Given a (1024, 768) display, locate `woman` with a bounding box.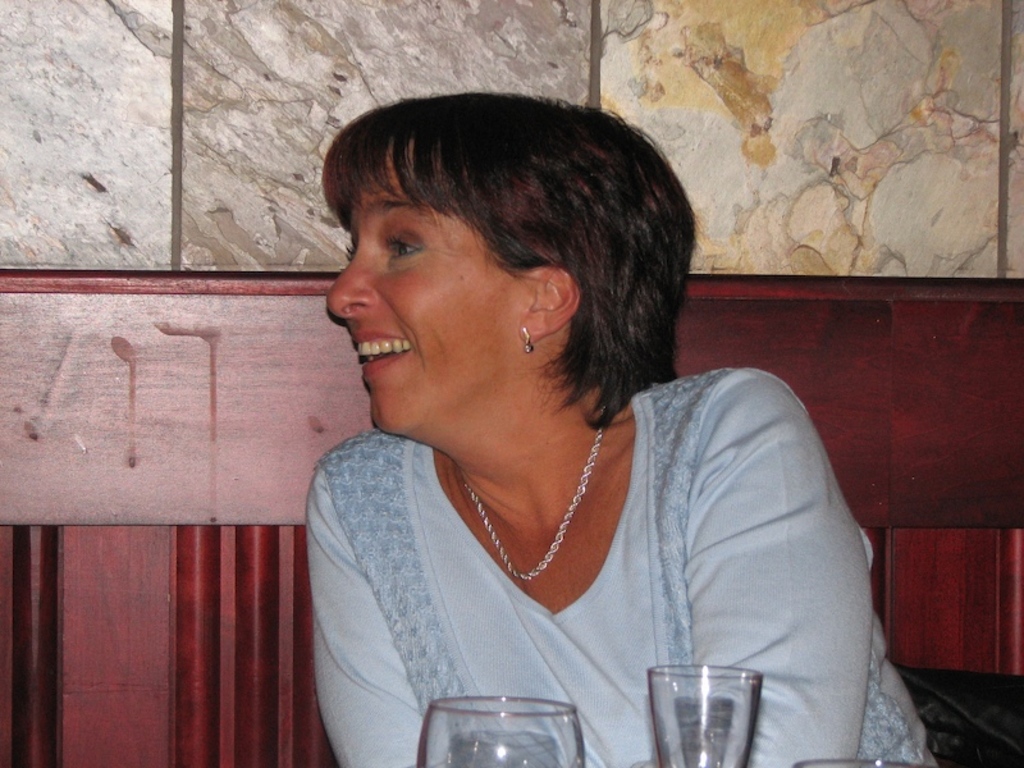
Located: bbox=[307, 88, 942, 767].
